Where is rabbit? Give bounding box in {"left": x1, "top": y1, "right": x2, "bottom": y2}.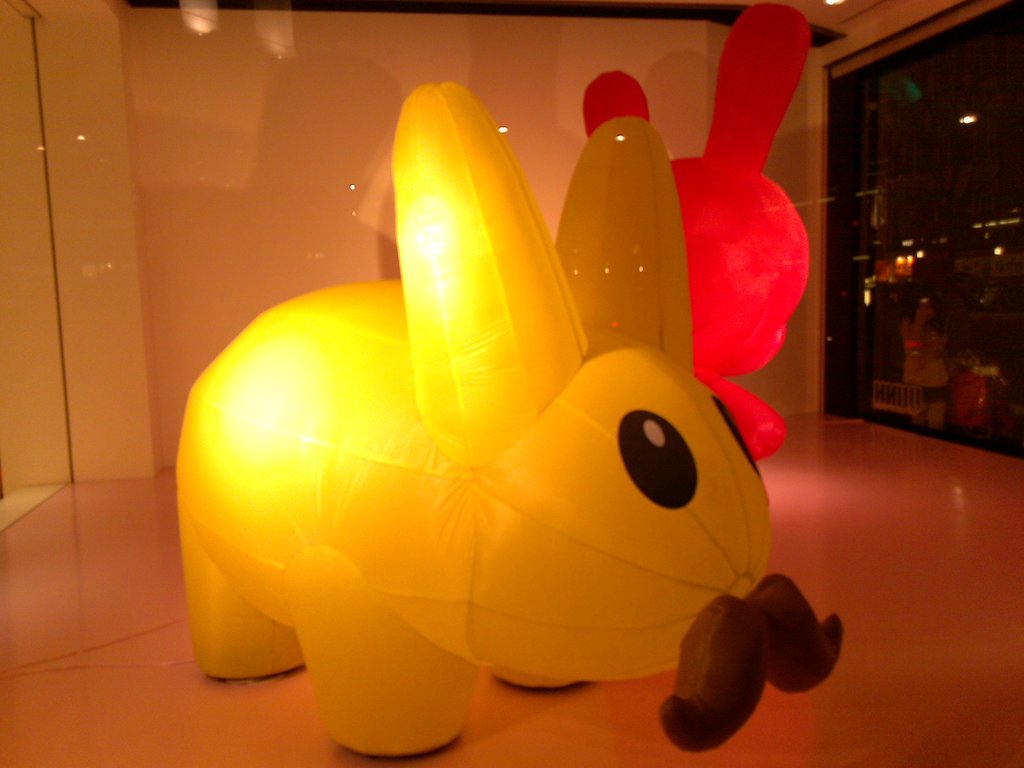
{"left": 174, "top": 81, "right": 840, "bottom": 758}.
